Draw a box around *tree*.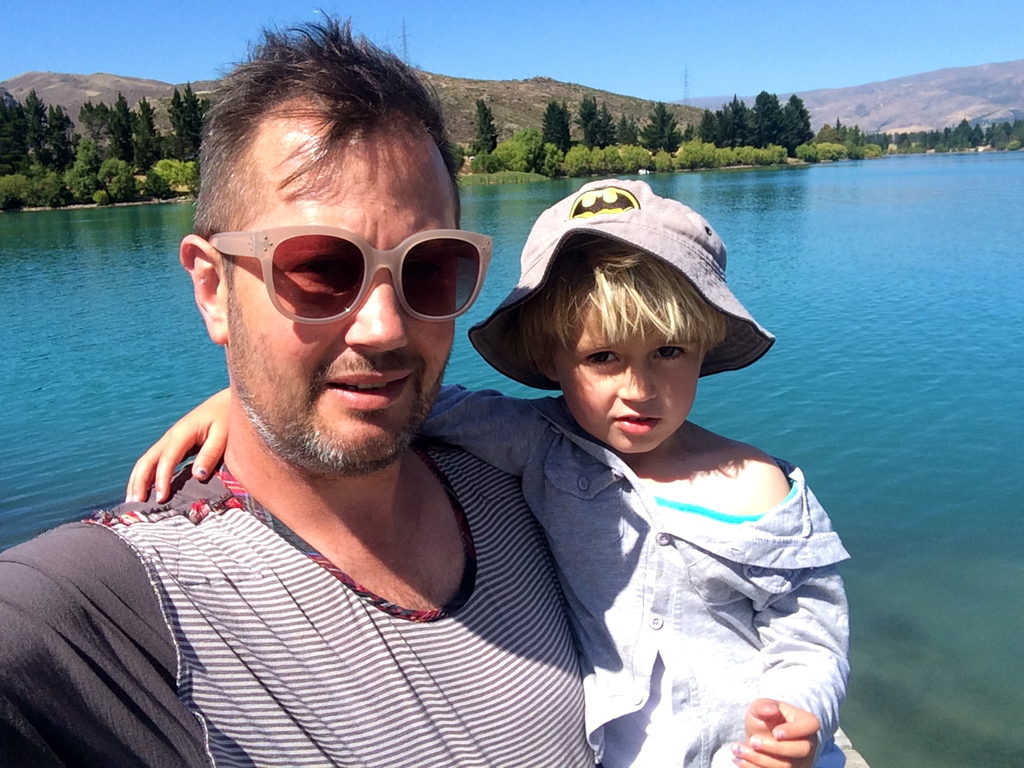
pyautogui.locateOnScreen(575, 92, 610, 148).
